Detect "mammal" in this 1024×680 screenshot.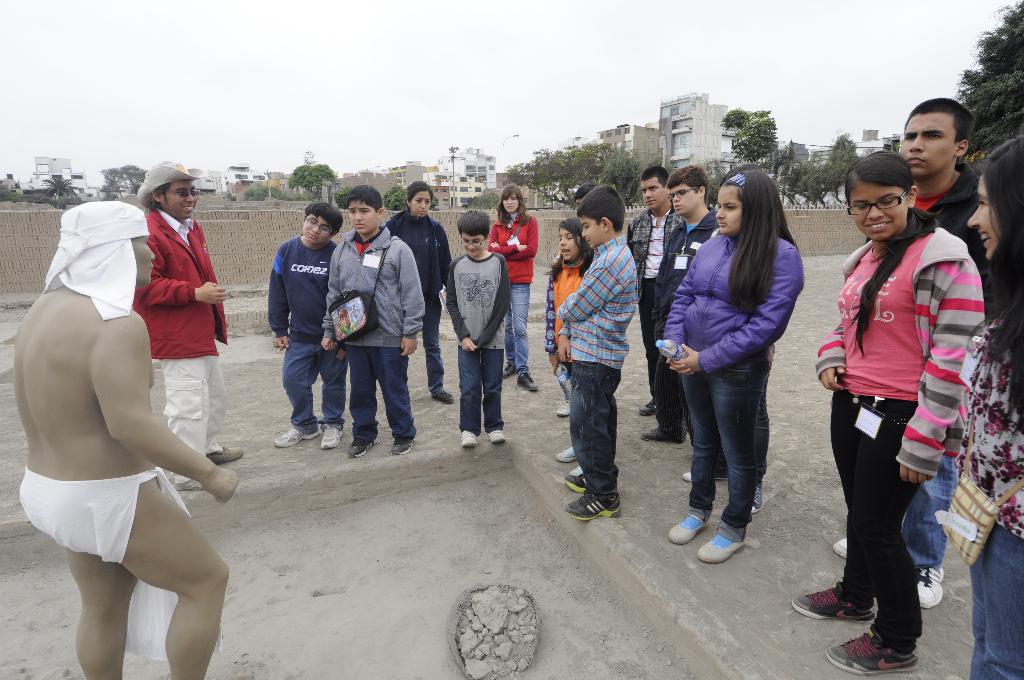
Detection: pyautogui.locateOnScreen(545, 215, 590, 416).
